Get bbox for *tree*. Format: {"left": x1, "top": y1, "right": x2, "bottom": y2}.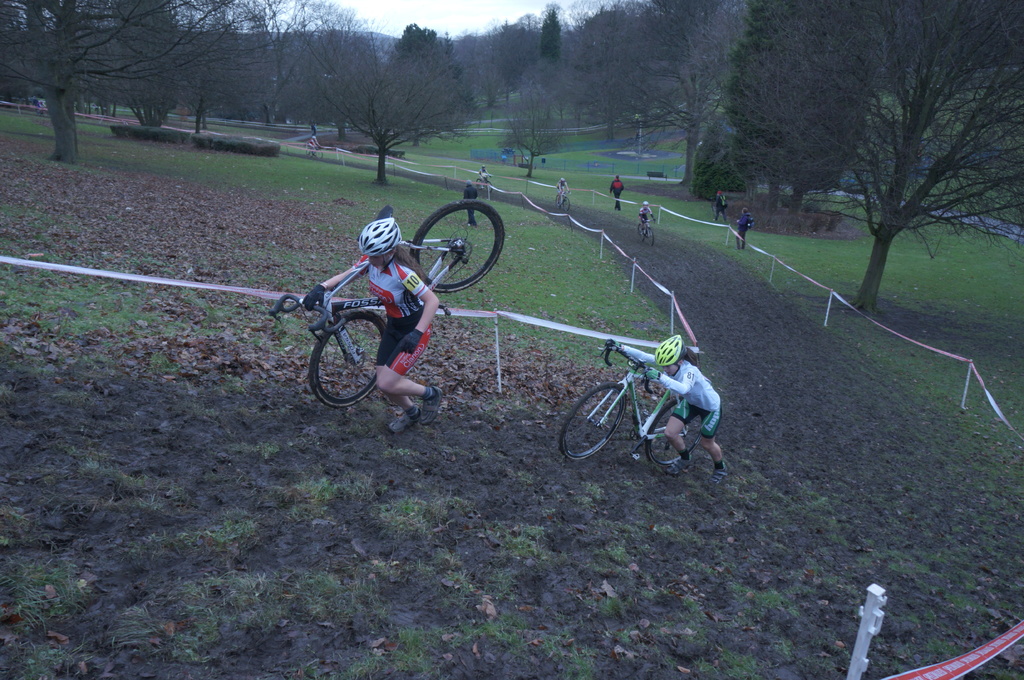
{"left": 545, "top": 0, "right": 563, "bottom": 67}.
